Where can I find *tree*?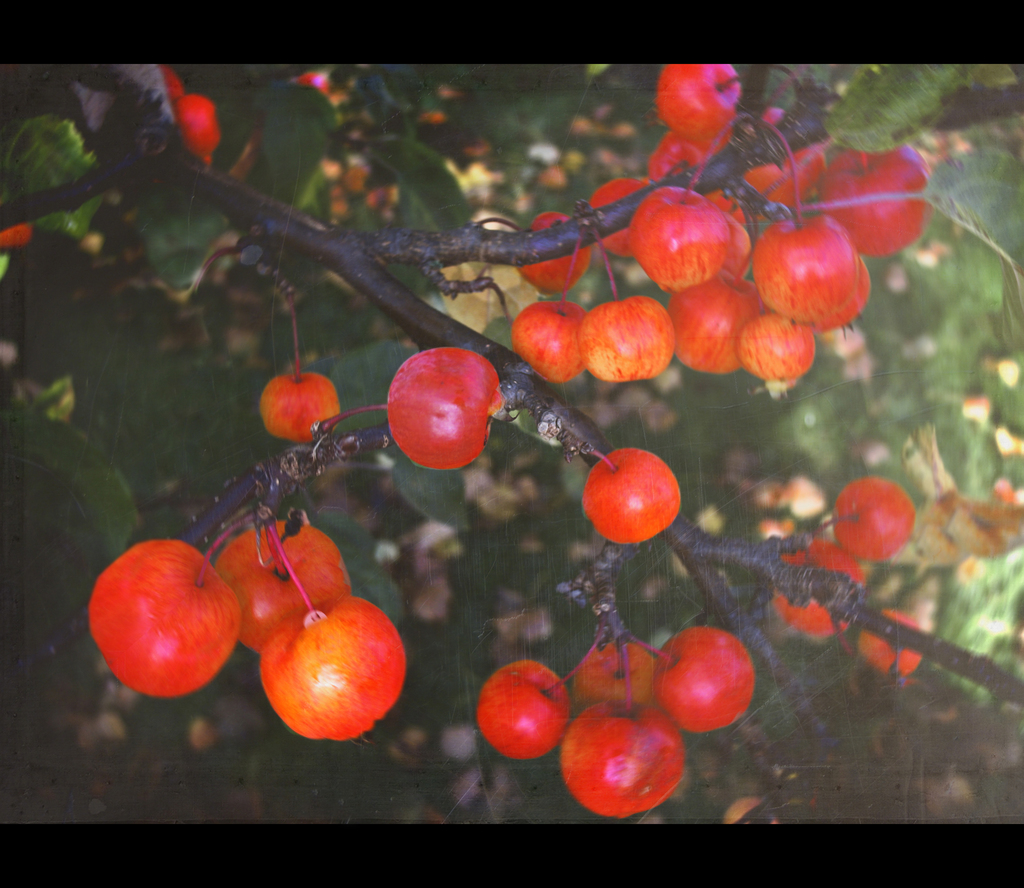
You can find it at [left=0, top=64, right=1023, bottom=823].
